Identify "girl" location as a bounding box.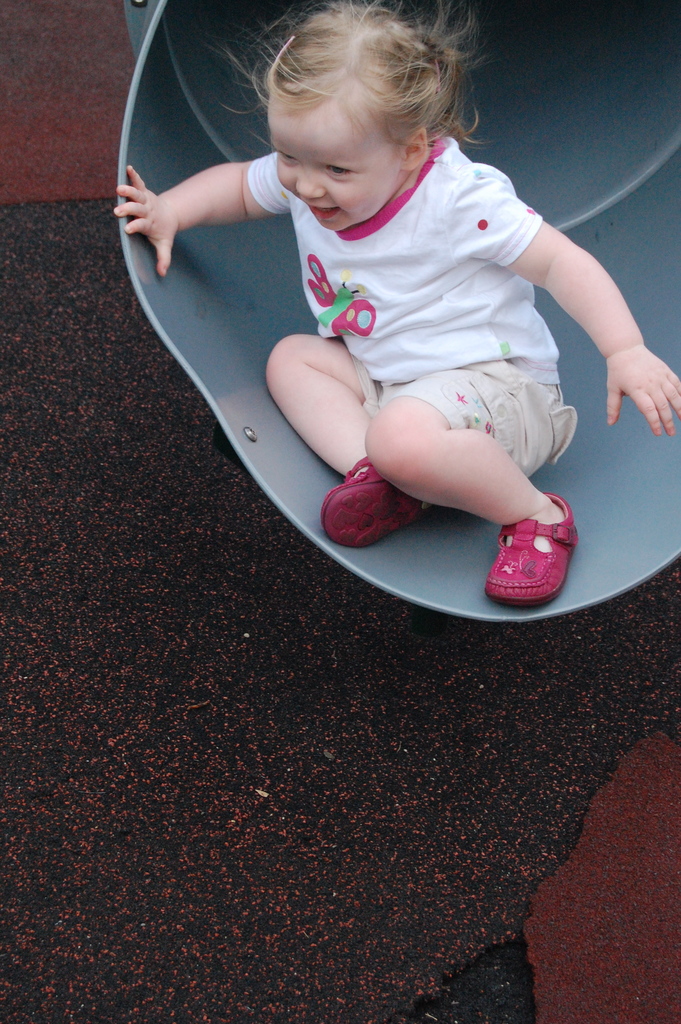
111, 0, 680, 609.
